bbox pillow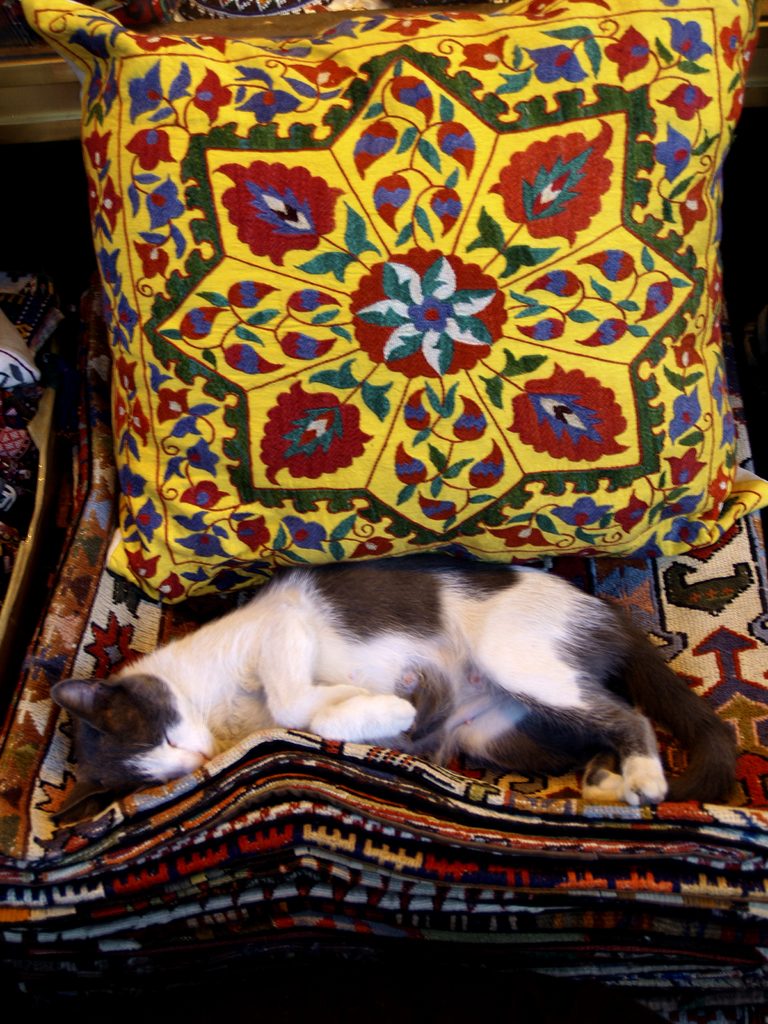
0:299:764:960
